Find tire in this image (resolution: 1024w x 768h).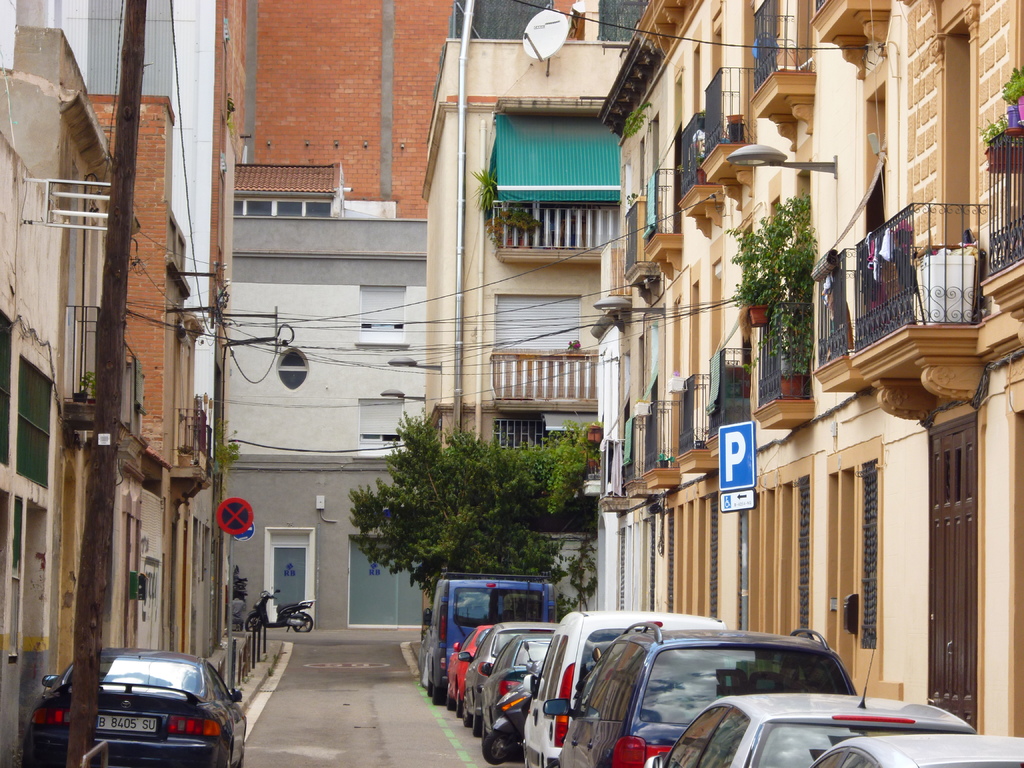
(433,676,446,708).
